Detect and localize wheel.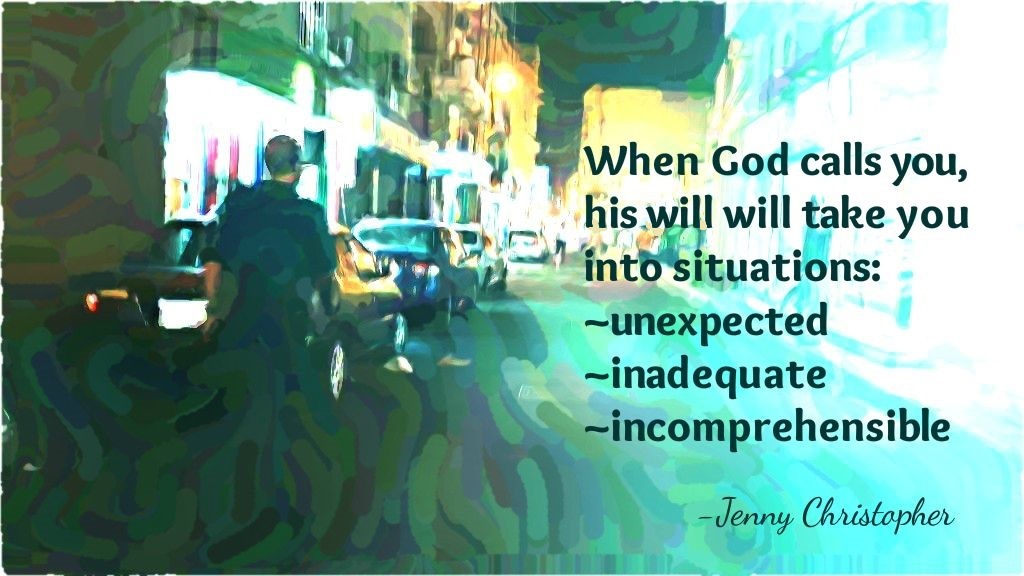
Localized at 309:333:350:405.
